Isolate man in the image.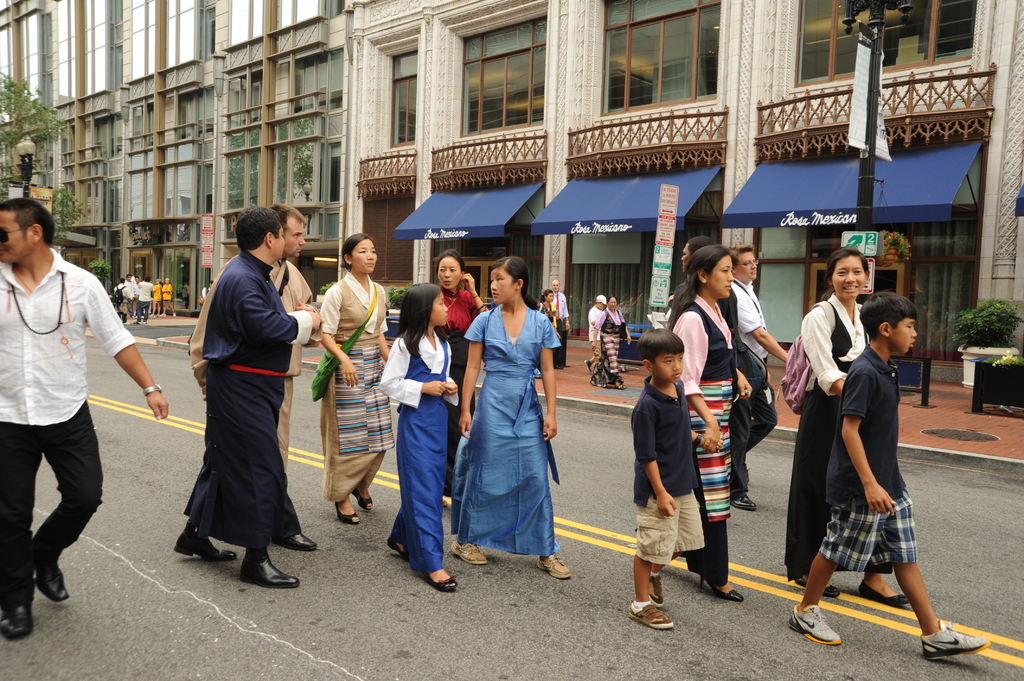
Isolated region: 205:278:220:311.
